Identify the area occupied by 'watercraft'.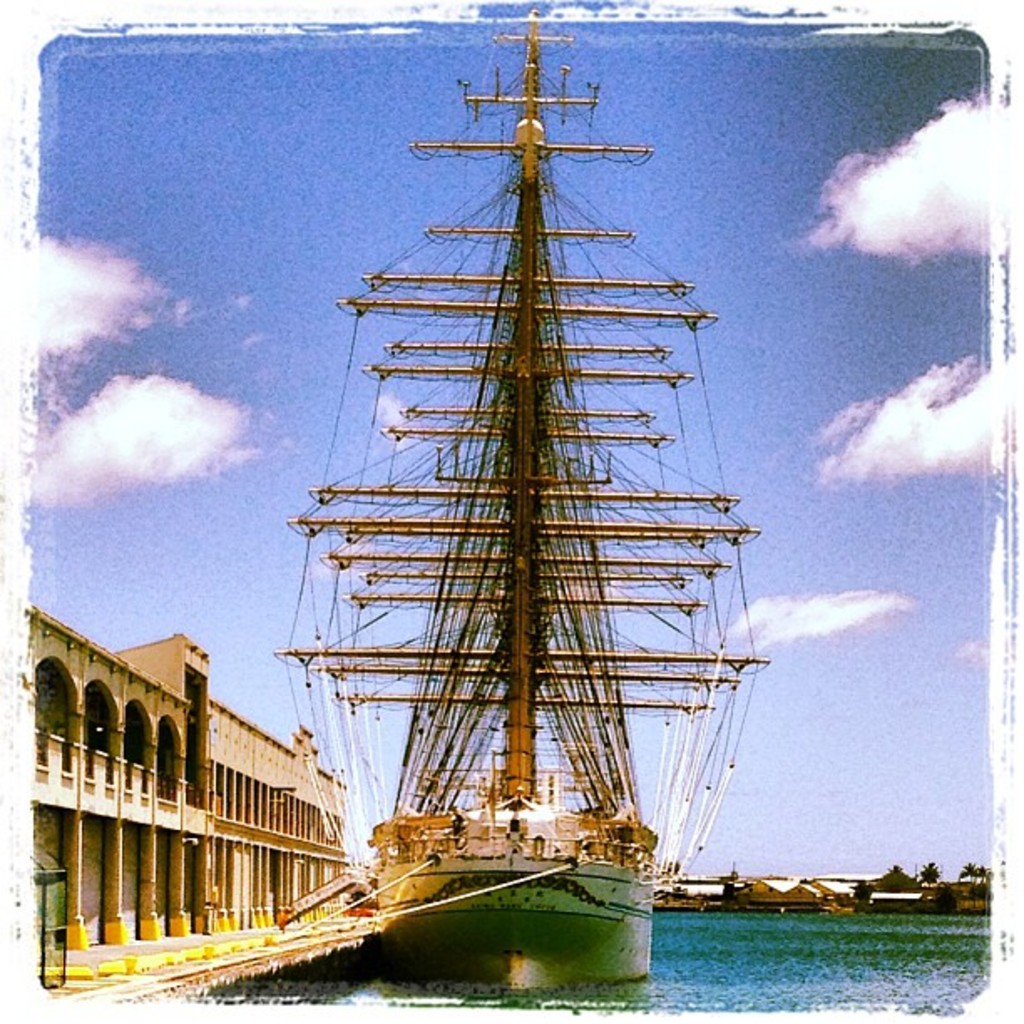
Area: [274, 8, 768, 997].
